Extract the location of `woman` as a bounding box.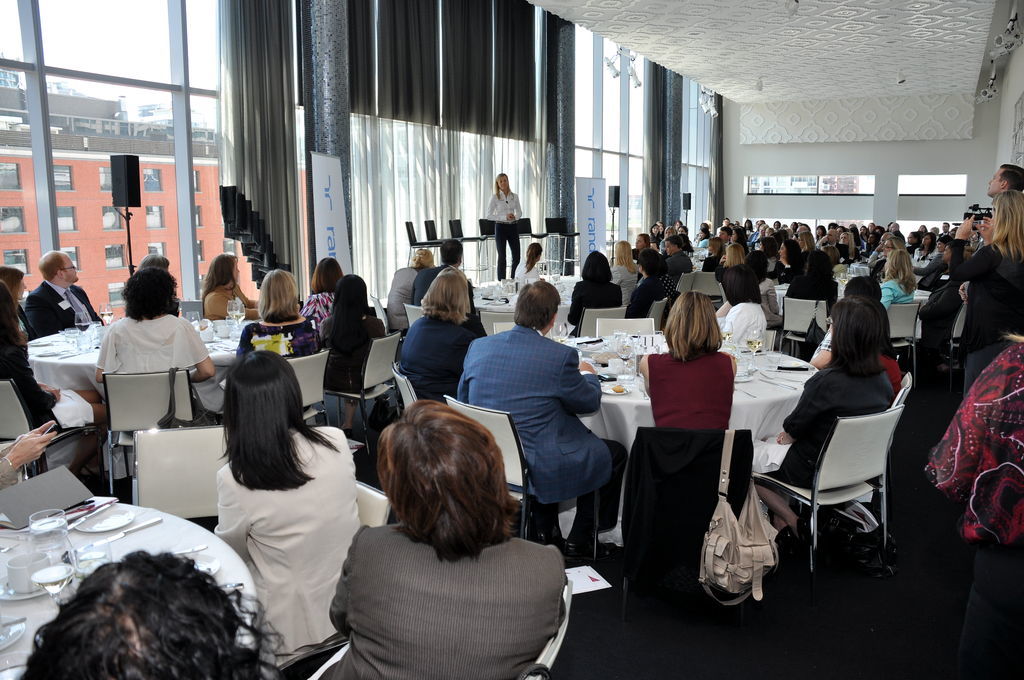
Rect(0, 291, 106, 438).
